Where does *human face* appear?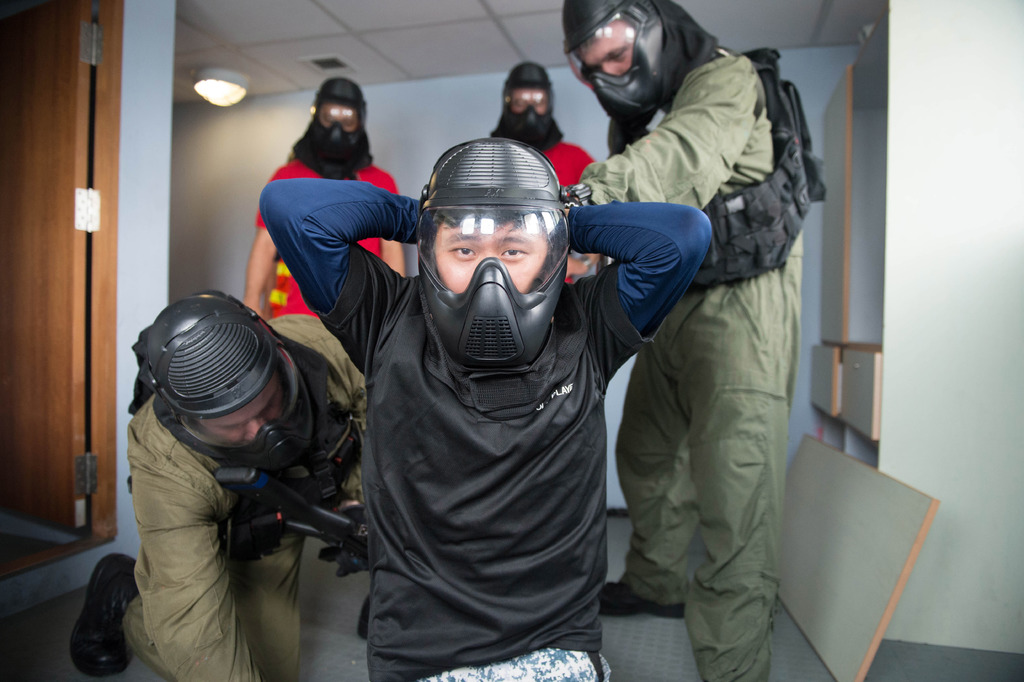
Appears at locate(573, 15, 636, 77).
